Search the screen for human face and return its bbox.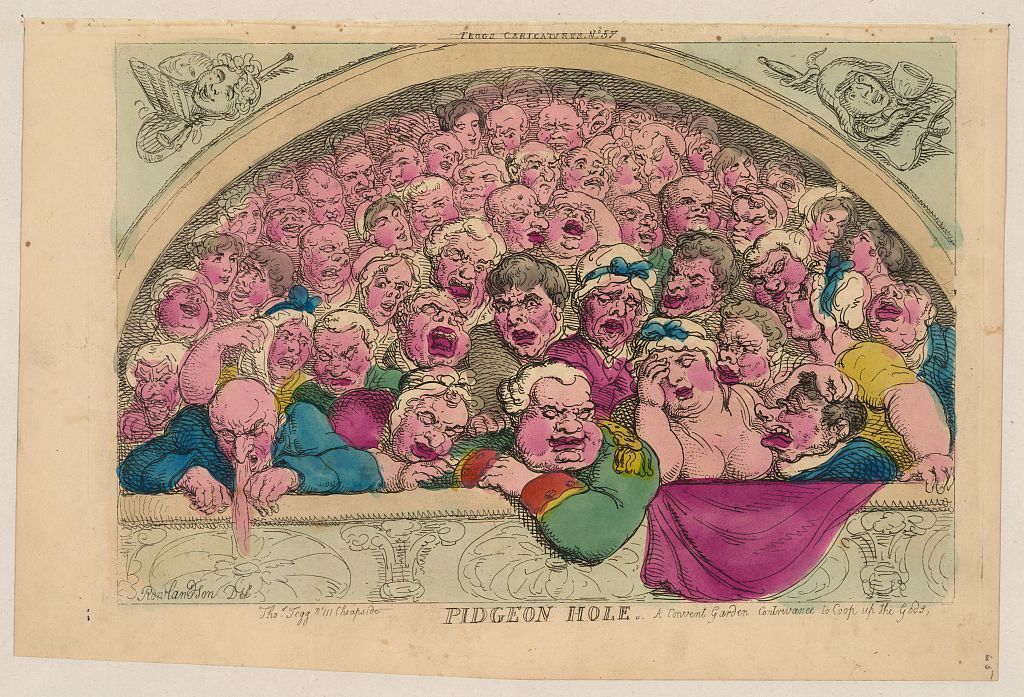
Found: [269,316,311,380].
